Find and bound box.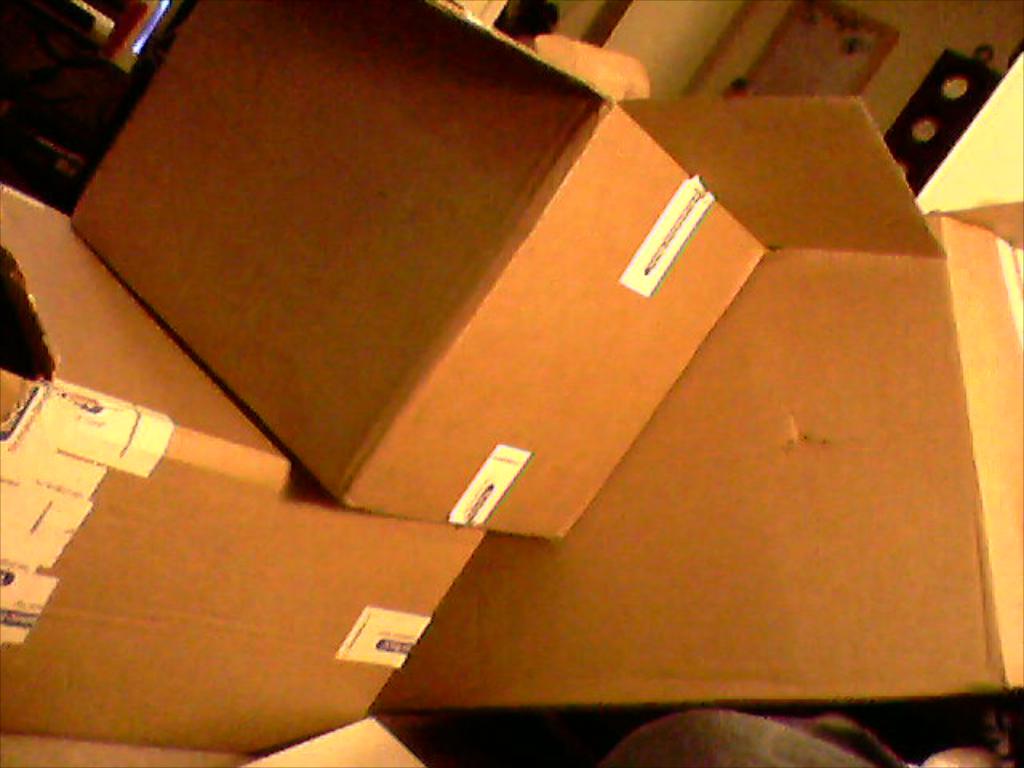
Bound: pyautogui.locateOnScreen(0, 170, 493, 760).
